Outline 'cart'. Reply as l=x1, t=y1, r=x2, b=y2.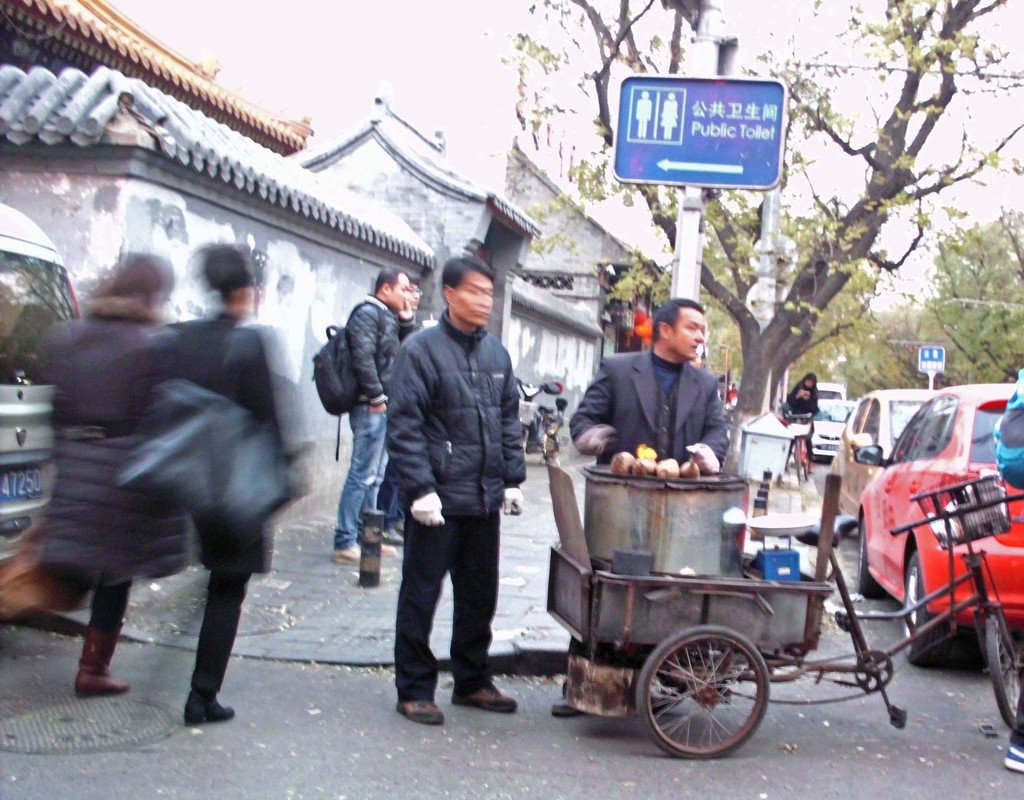
l=550, t=477, r=1023, b=760.
